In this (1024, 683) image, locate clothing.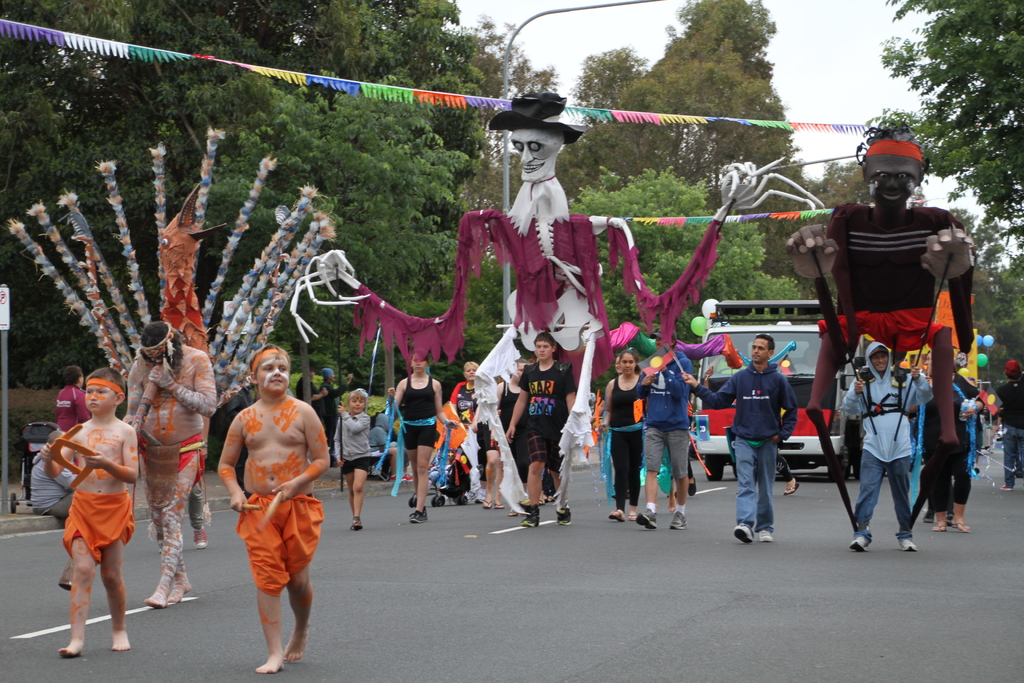
Bounding box: l=689, t=375, r=786, b=522.
